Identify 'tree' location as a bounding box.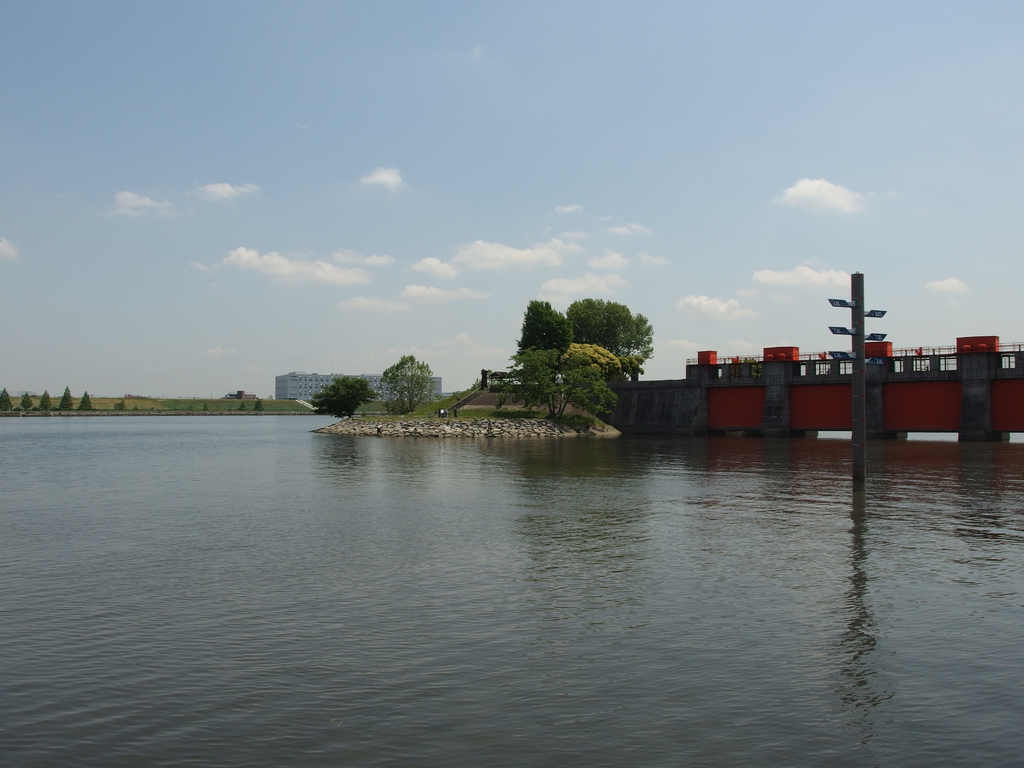
378/346/439/417.
